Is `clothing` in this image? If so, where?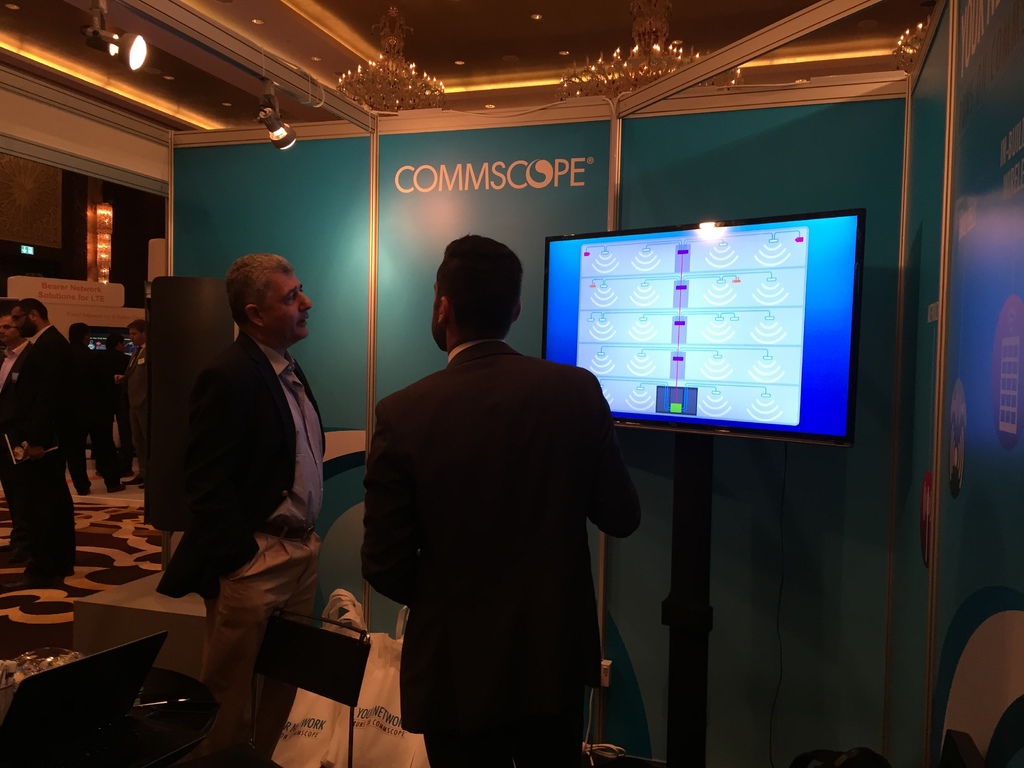
Yes, at (69,338,118,504).
